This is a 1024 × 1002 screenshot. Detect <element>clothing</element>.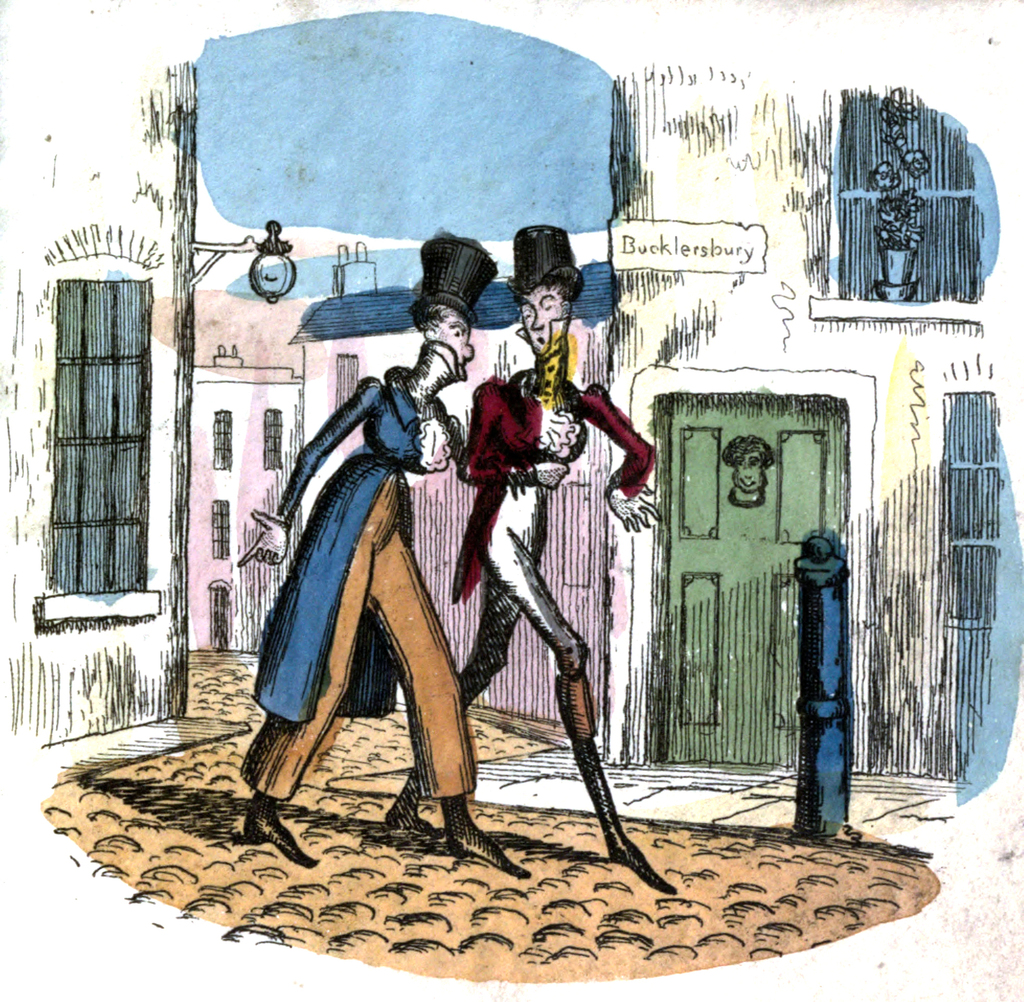
<box>246,334,568,826</box>.
